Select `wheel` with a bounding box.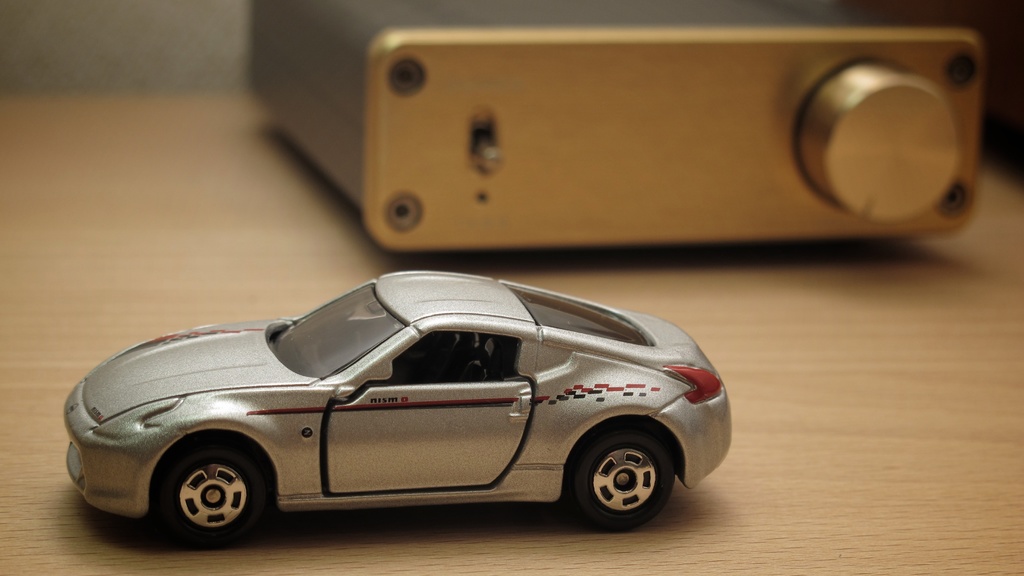
l=141, t=444, r=266, b=534.
